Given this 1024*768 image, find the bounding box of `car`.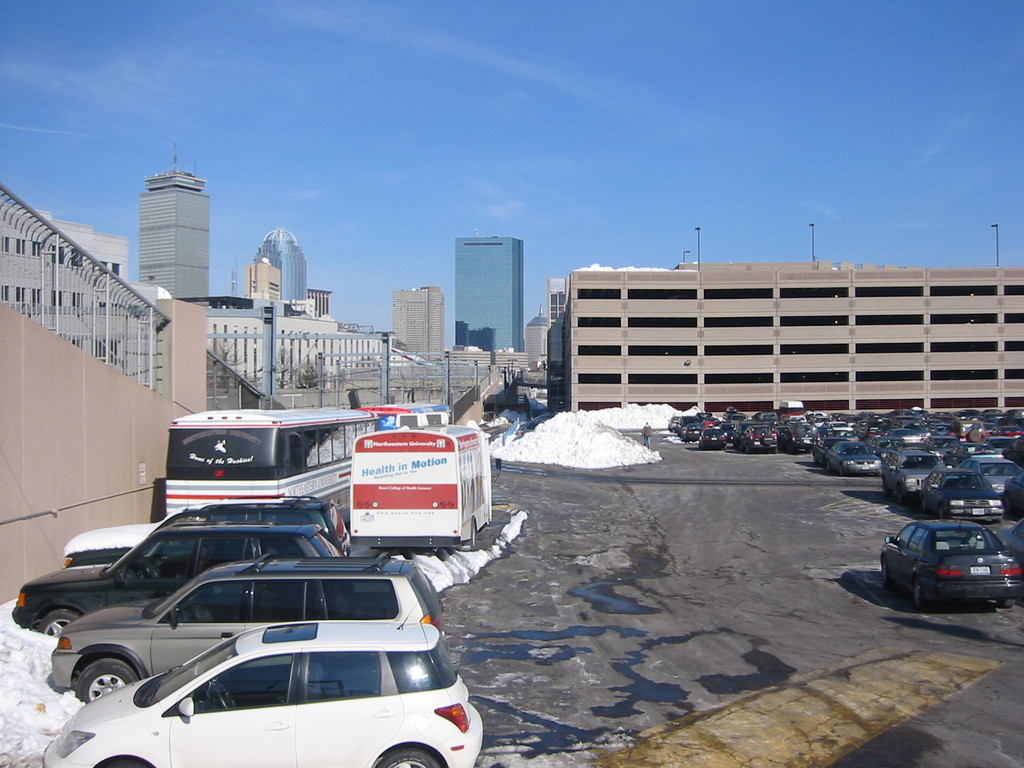
bbox=[1, 522, 351, 637].
